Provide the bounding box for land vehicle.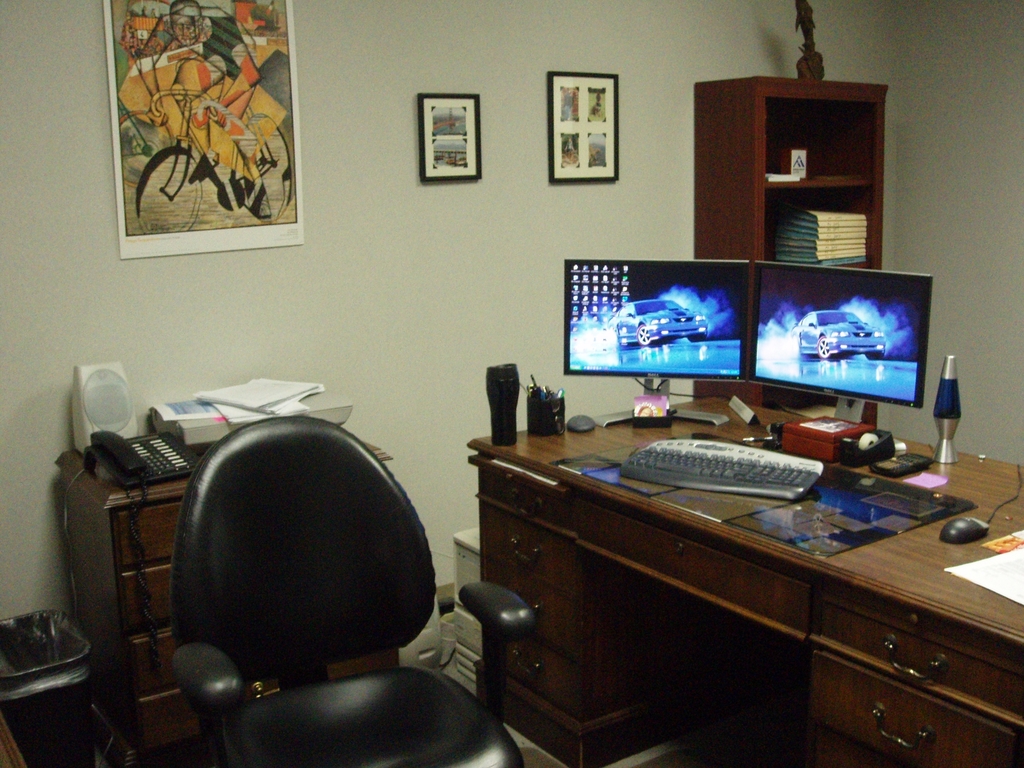
602, 294, 719, 346.
